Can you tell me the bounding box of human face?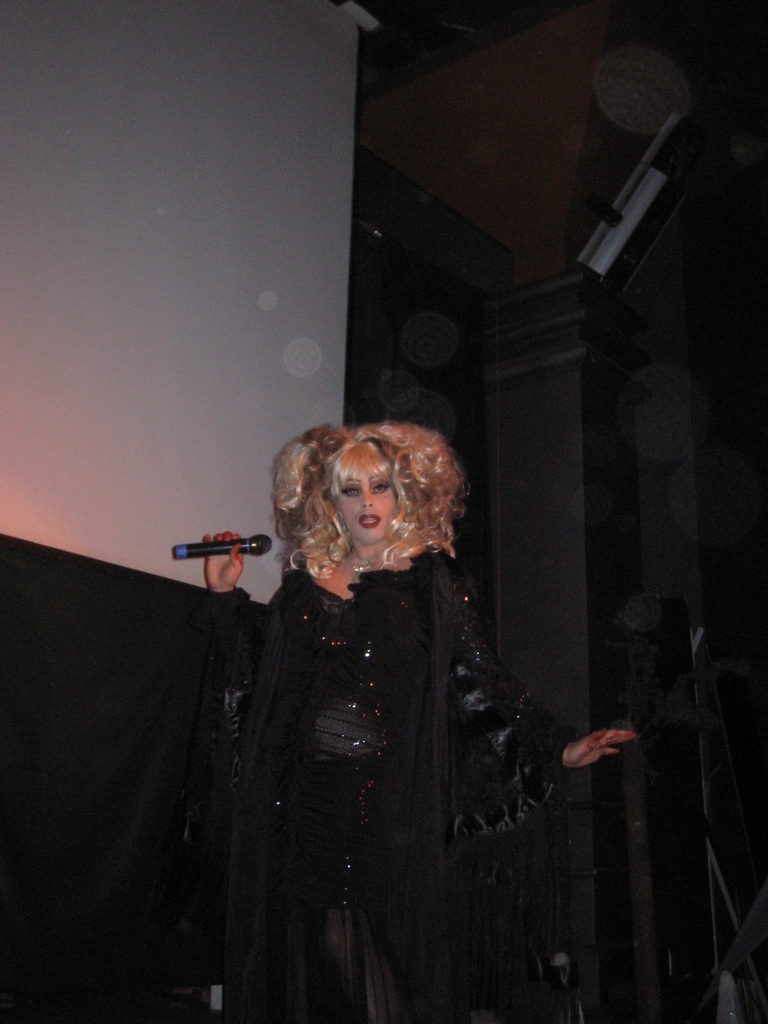
334 472 399 549.
